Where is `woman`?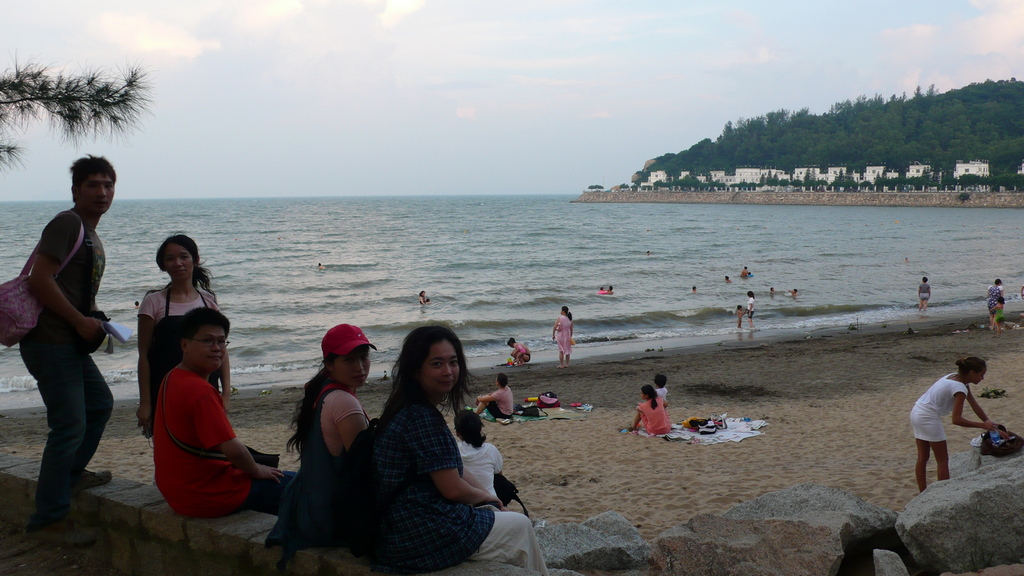
select_region(908, 355, 1009, 492).
